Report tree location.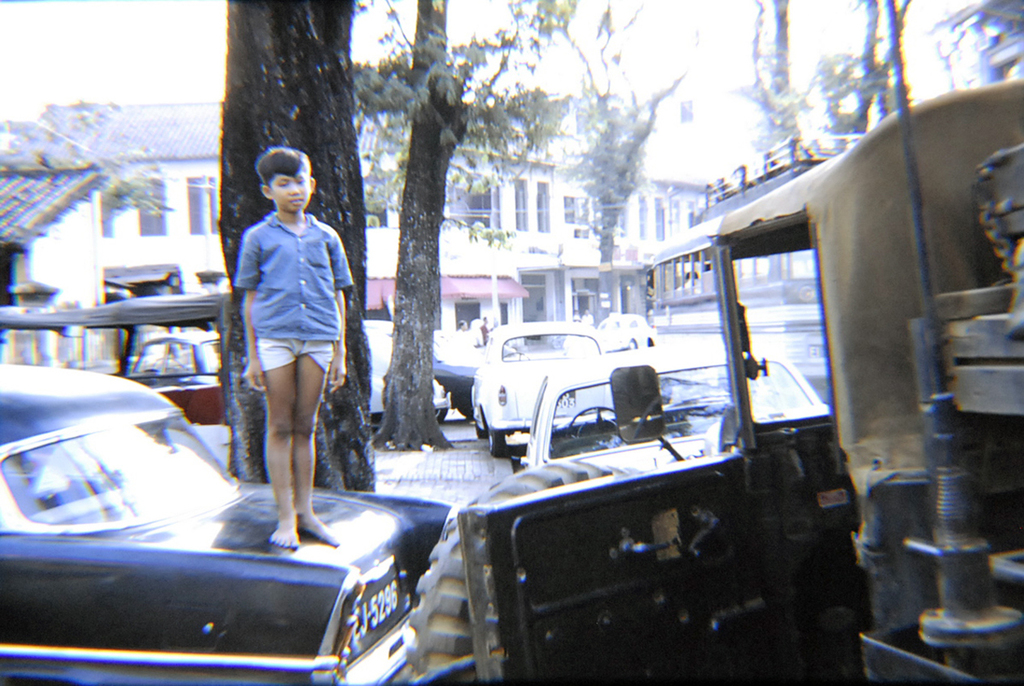
Report: 564, 0, 690, 264.
